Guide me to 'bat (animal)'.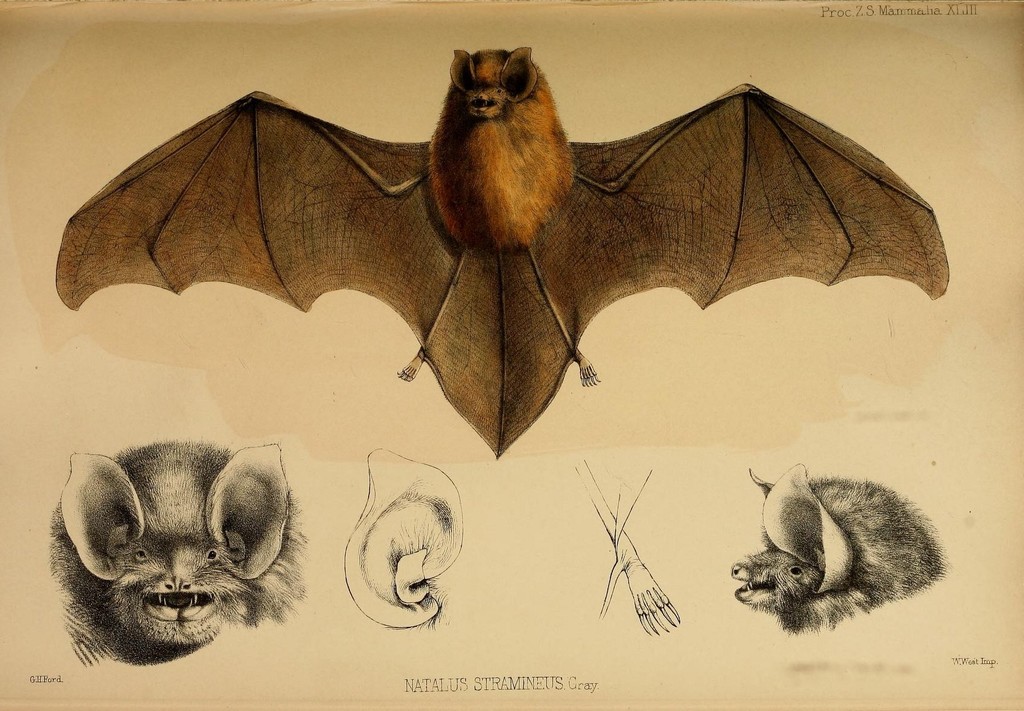
Guidance: [left=49, top=44, right=947, bottom=462].
